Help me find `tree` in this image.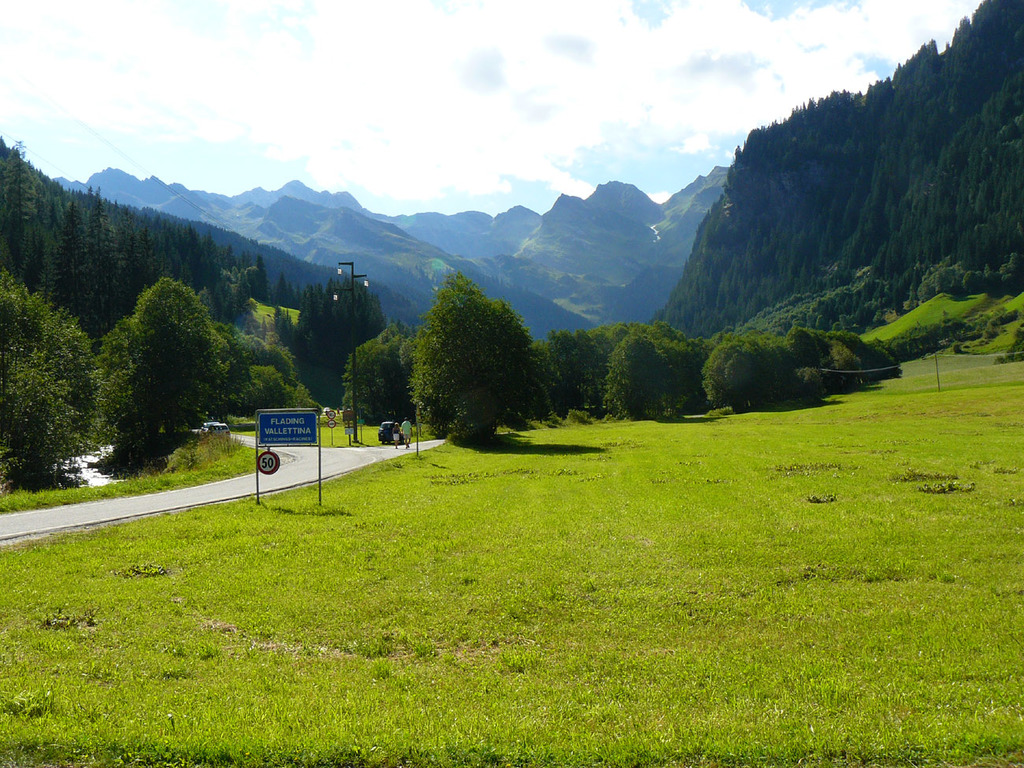
Found it: locate(399, 261, 545, 444).
